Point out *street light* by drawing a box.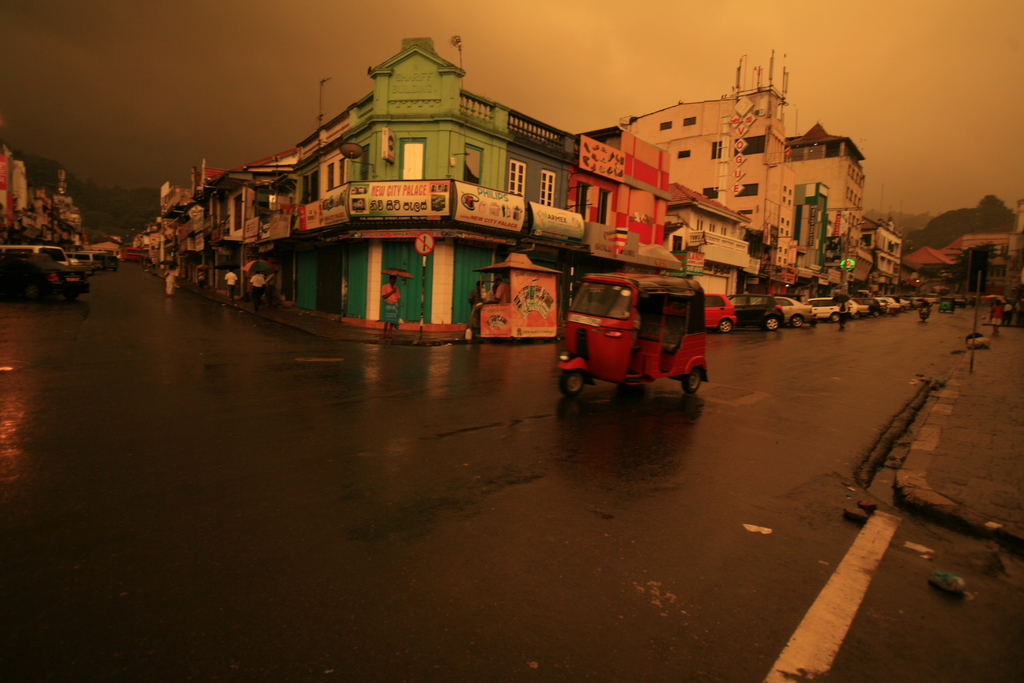
<bbox>838, 217, 868, 287</bbox>.
